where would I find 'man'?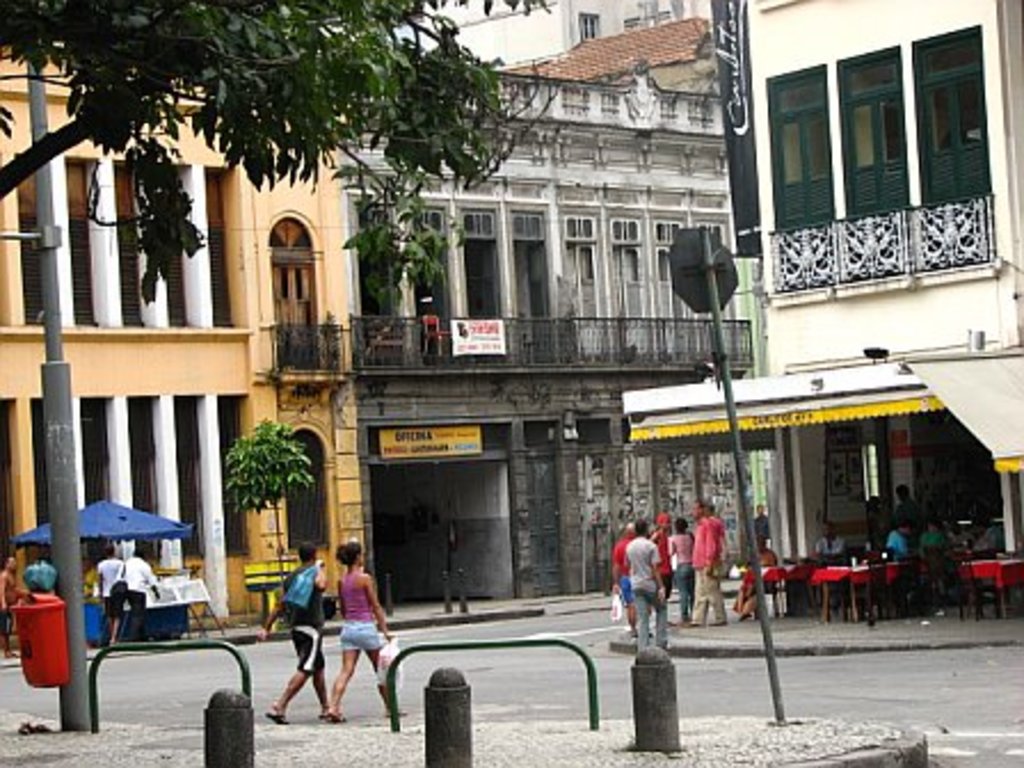
At 624 517 665 651.
